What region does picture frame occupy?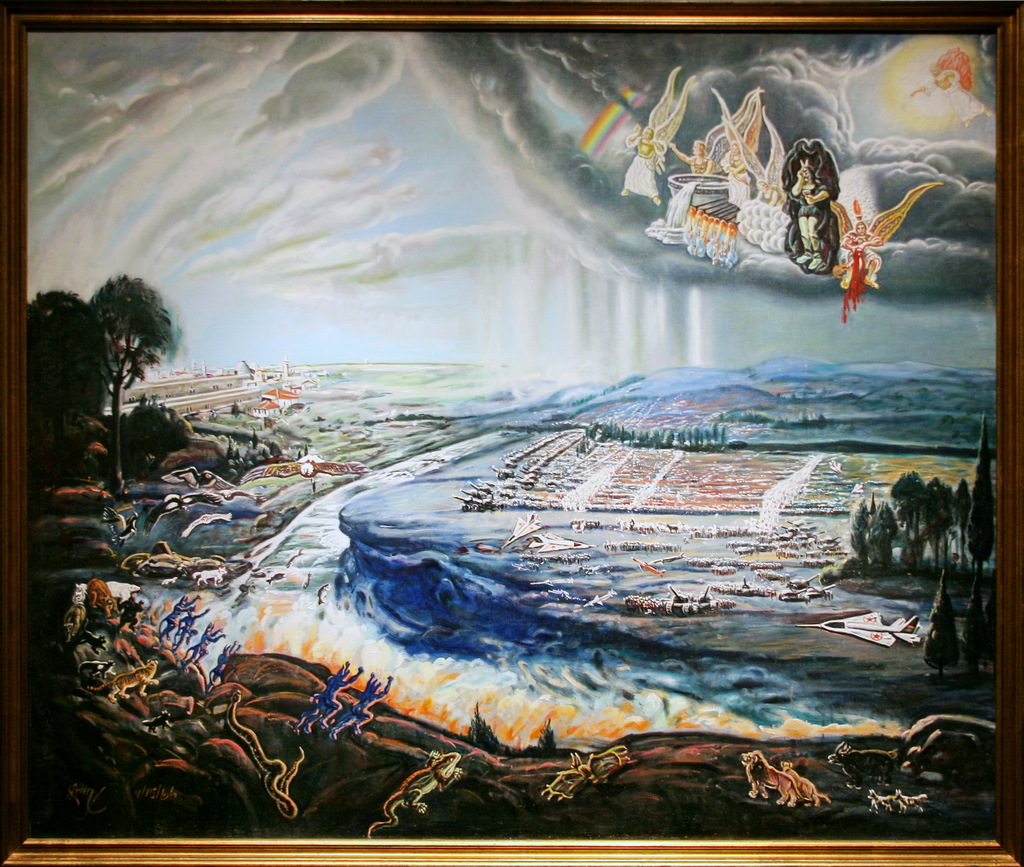
left=0, top=0, right=1023, bottom=866.
